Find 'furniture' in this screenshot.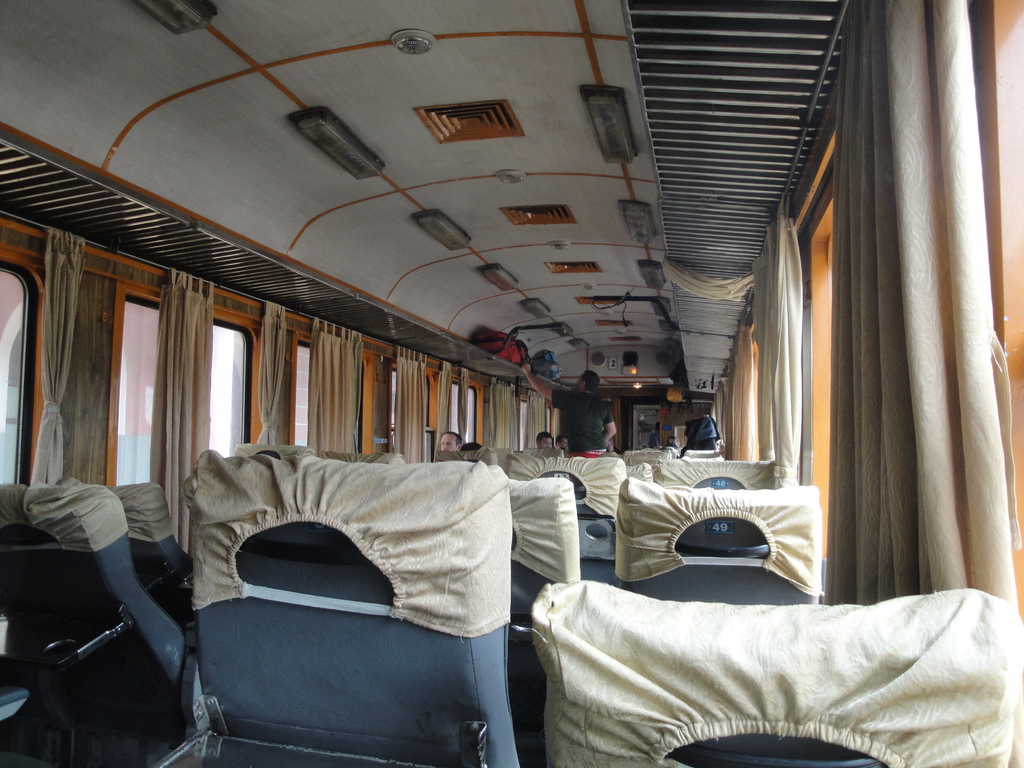
The bounding box for 'furniture' is <region>615, 477, 822, 609</region>.
